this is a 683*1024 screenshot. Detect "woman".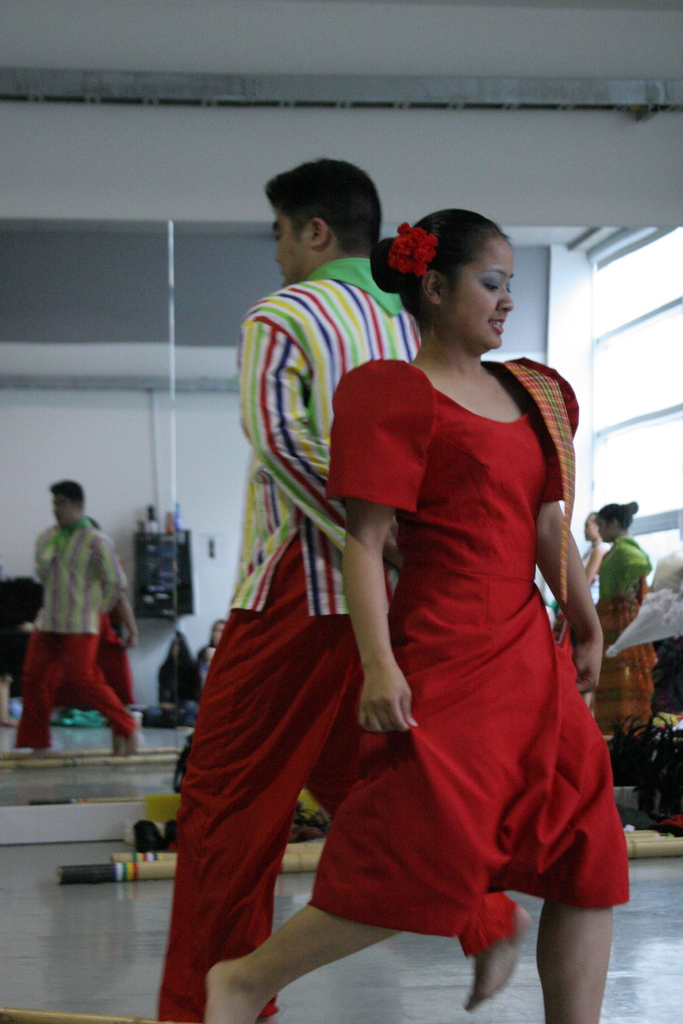
locate(230, 175, 601, 1023).
